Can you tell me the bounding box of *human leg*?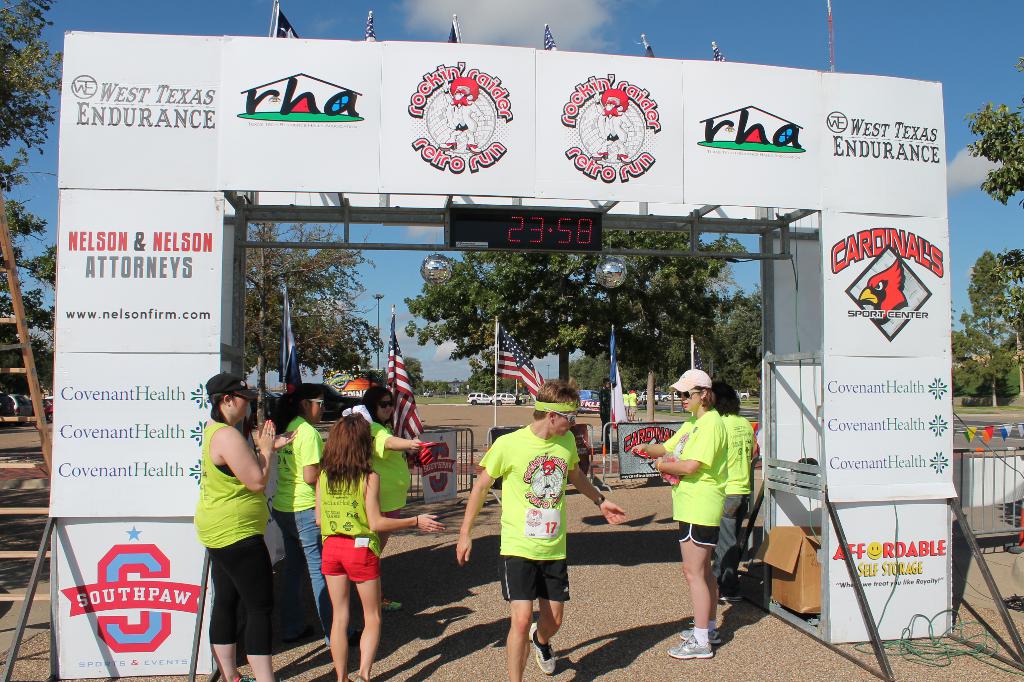
box=[198, 509, 274, 681].
